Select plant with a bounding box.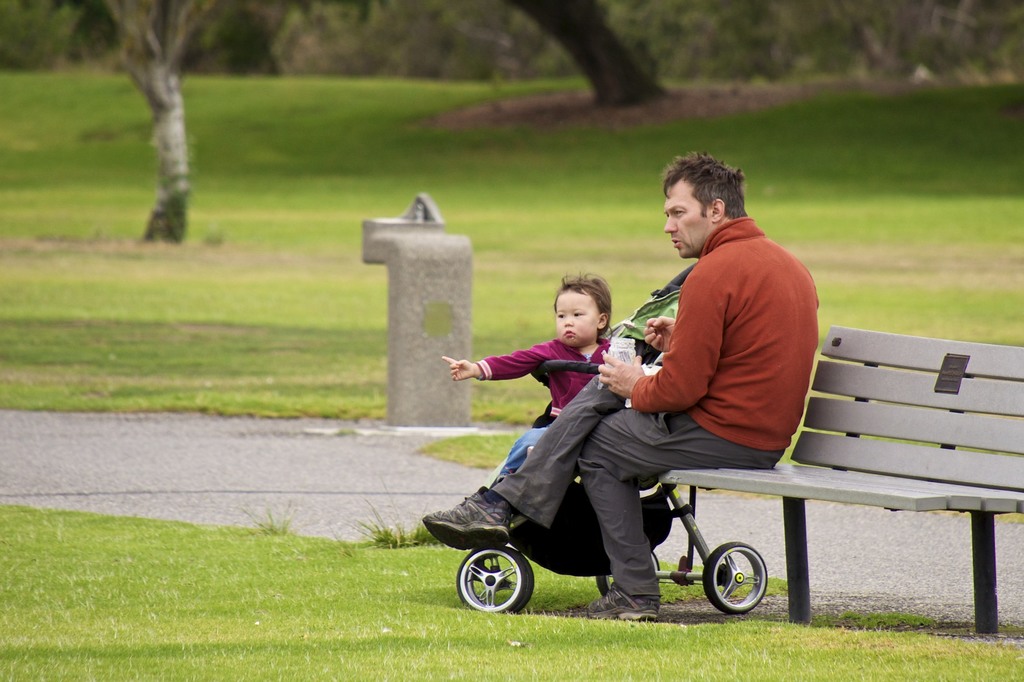
[left=343, top=477, right=444, bottom=554].
